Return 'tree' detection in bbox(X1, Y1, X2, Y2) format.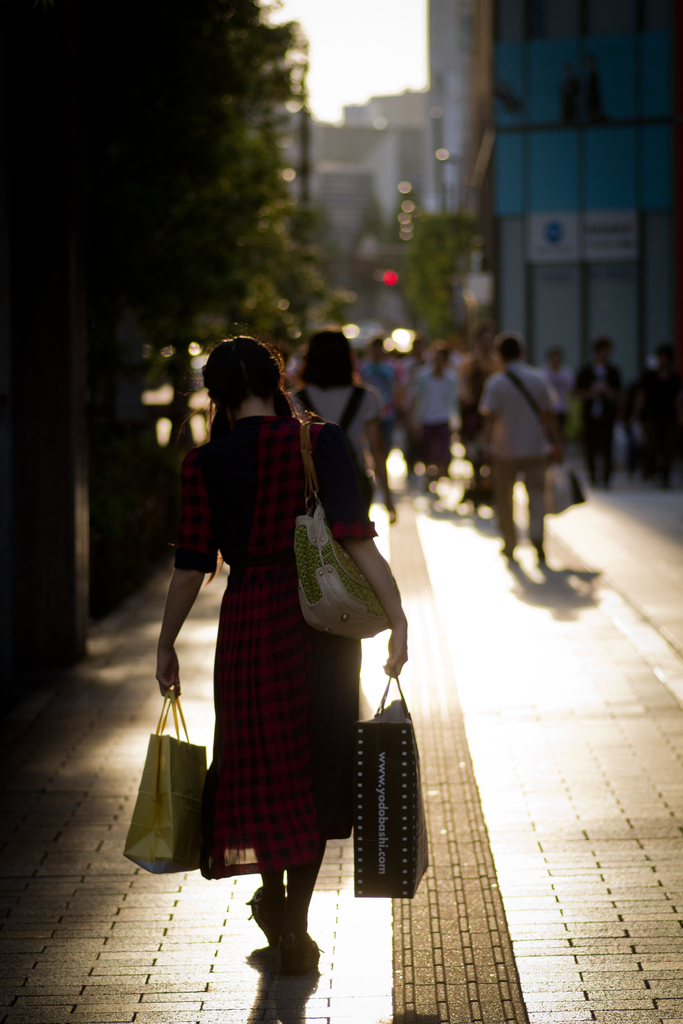
bbox(165, 0, 331, 359).
